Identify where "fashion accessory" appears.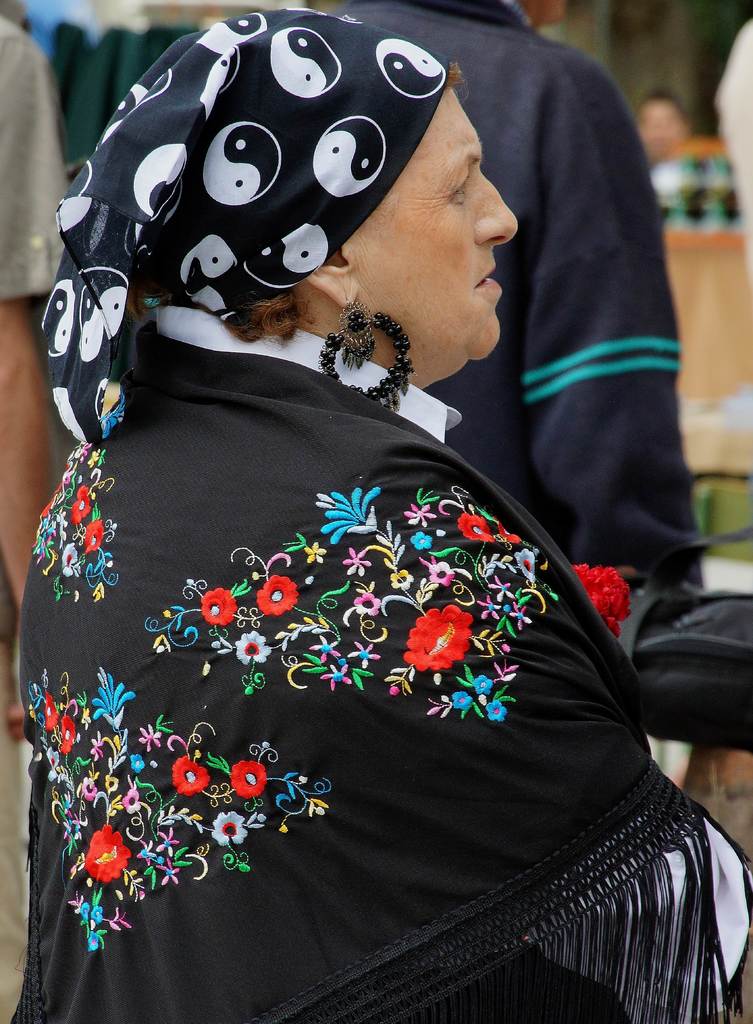
Appears at <region>317, 294, 413, 413</region>.
